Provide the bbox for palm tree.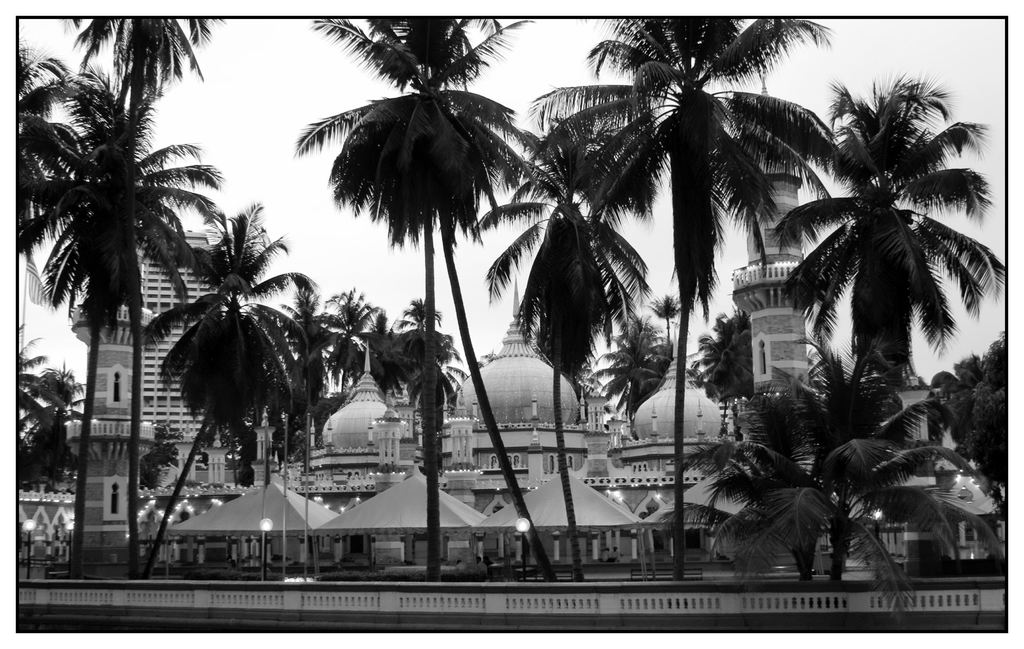
[x1=136, y1=199, x2=317, y2=577].
